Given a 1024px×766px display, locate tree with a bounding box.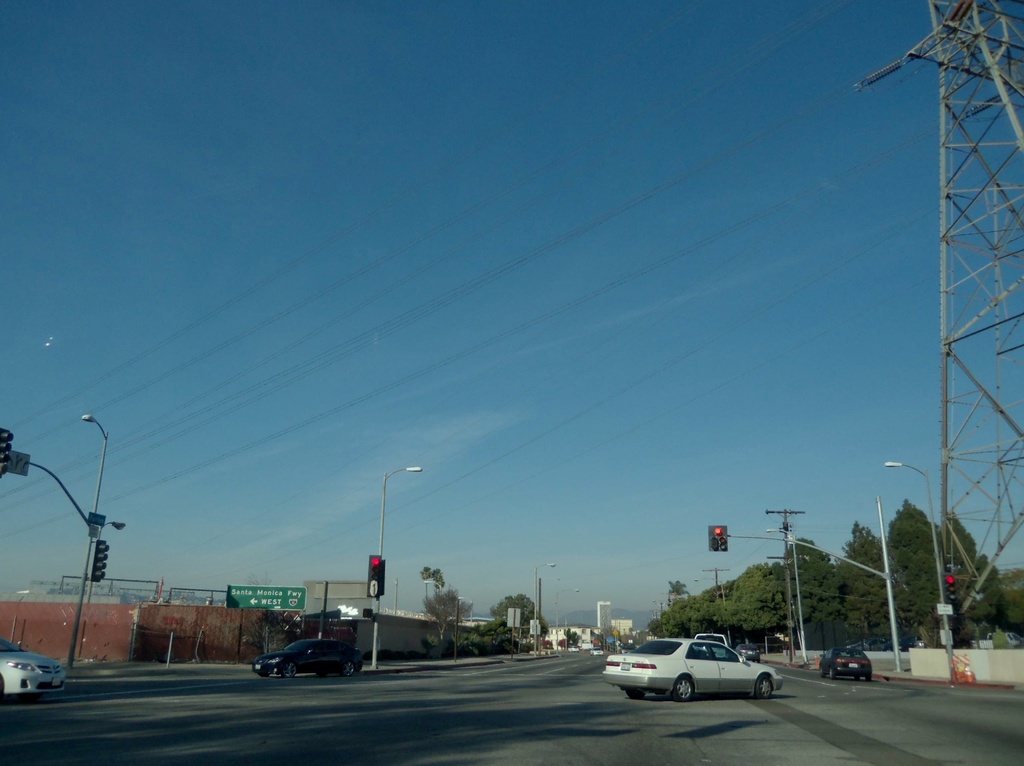
Located: x1=486 y1=590 x2=548 y2=653.
